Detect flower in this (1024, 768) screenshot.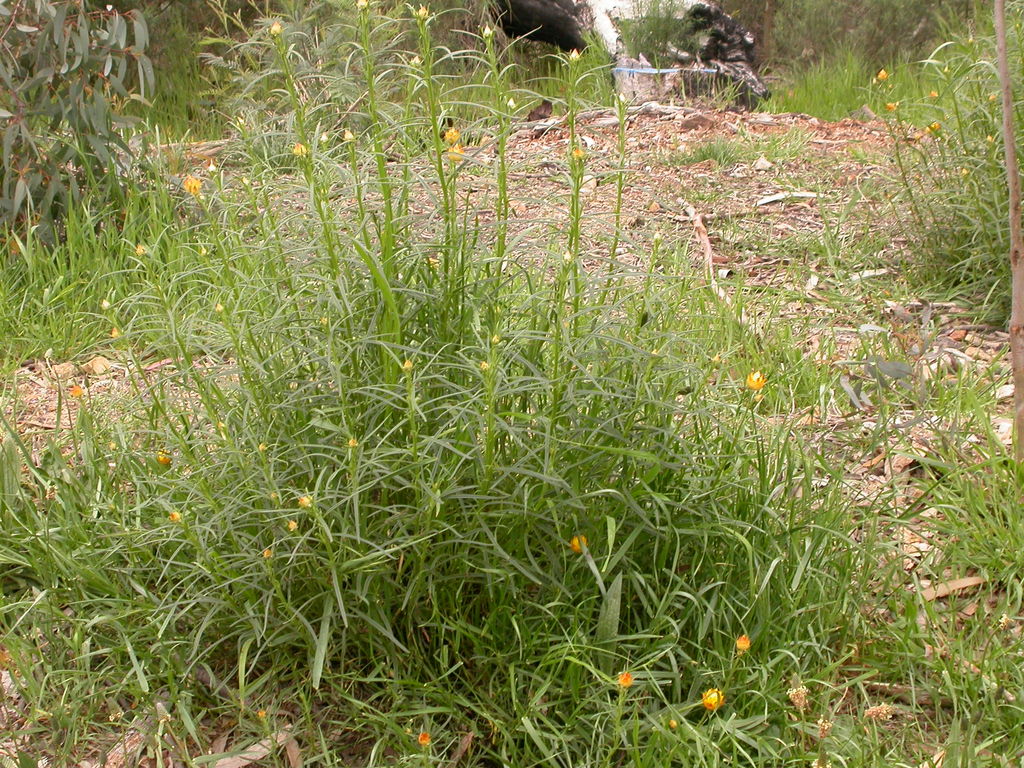
Detection: bbox=[959, 171, 964, 177].
